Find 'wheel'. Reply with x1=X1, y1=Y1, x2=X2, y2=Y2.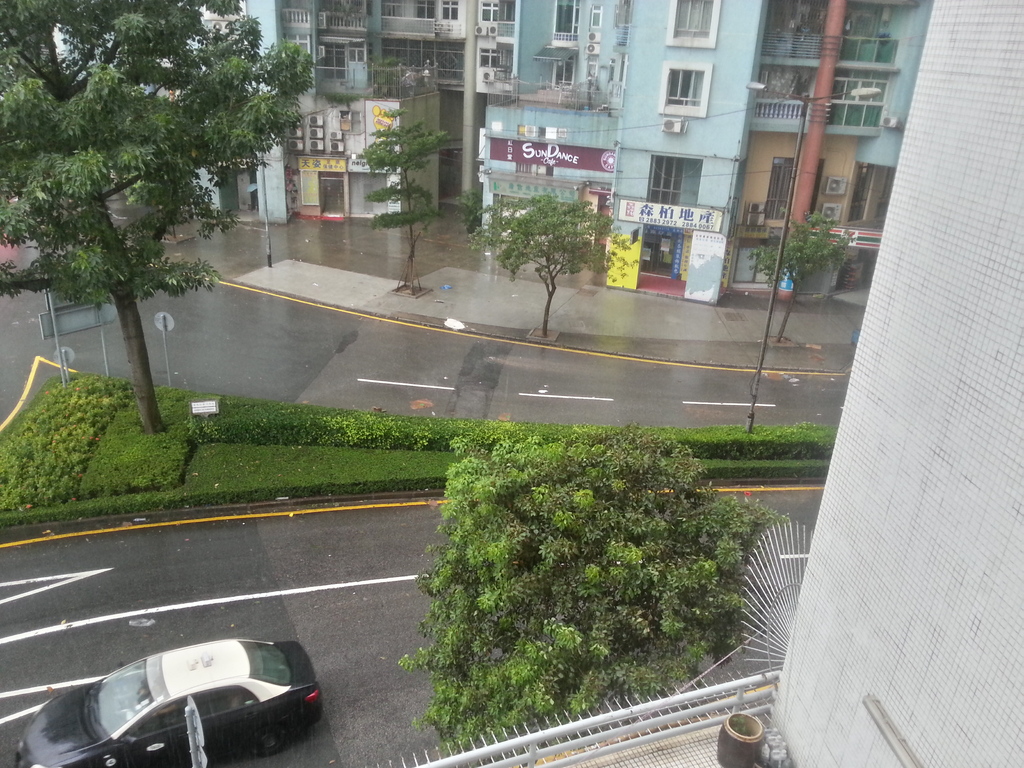
x1=251, y1=730, x2=287, y2=756.
